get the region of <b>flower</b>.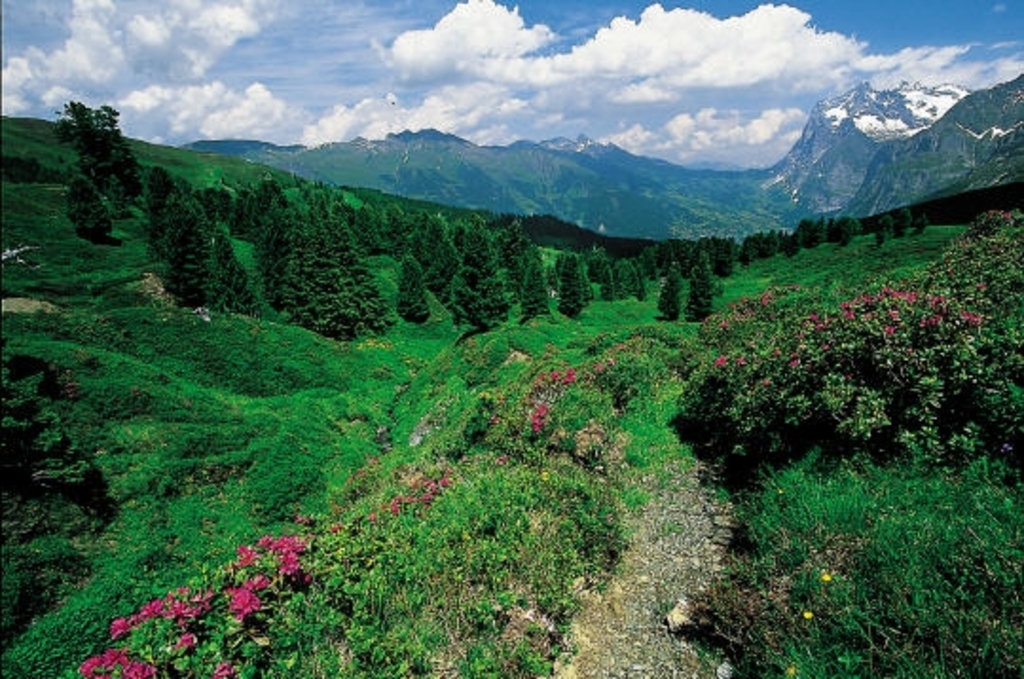
rect(233, 544, 256, 571).
